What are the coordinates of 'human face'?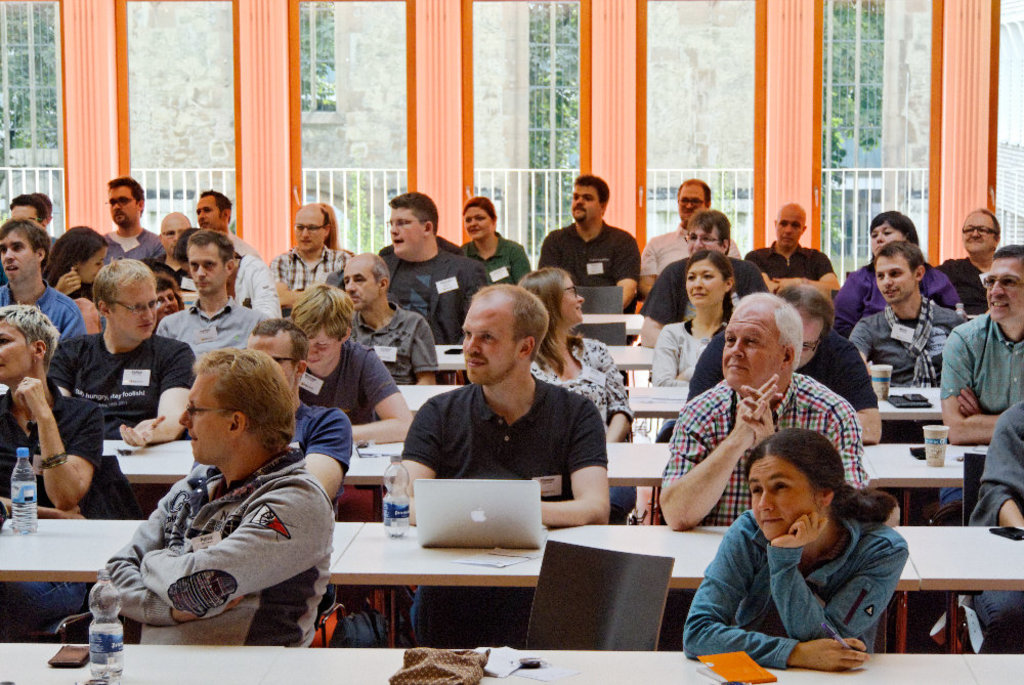
bbox(247, 335, 299, 392).
